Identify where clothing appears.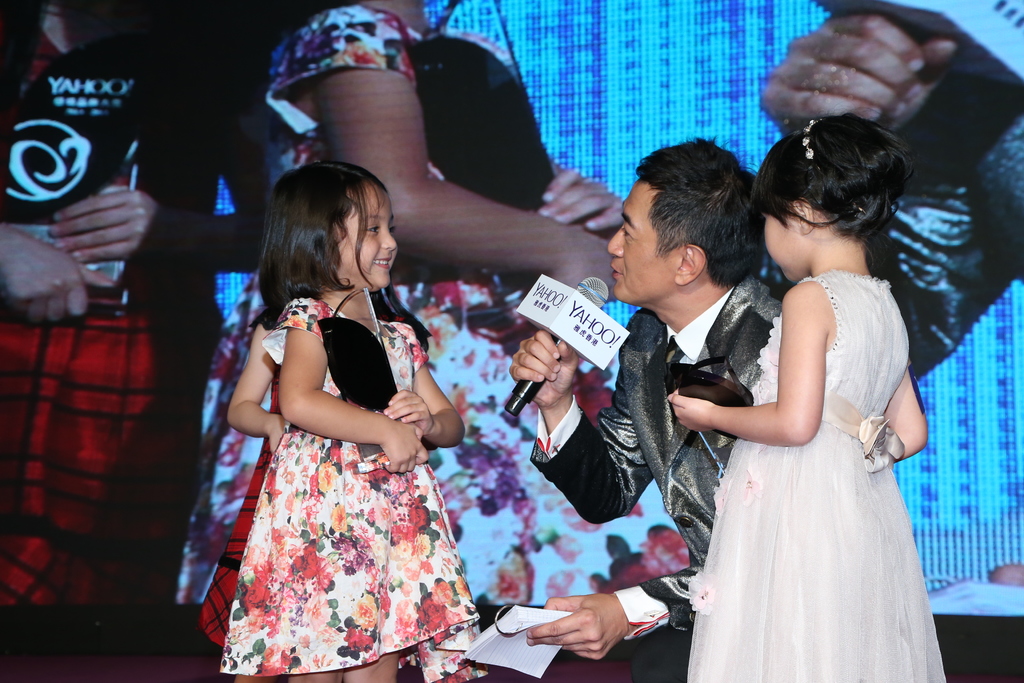
Appears at [left=209, top=0, right=1023, bottom=595].
